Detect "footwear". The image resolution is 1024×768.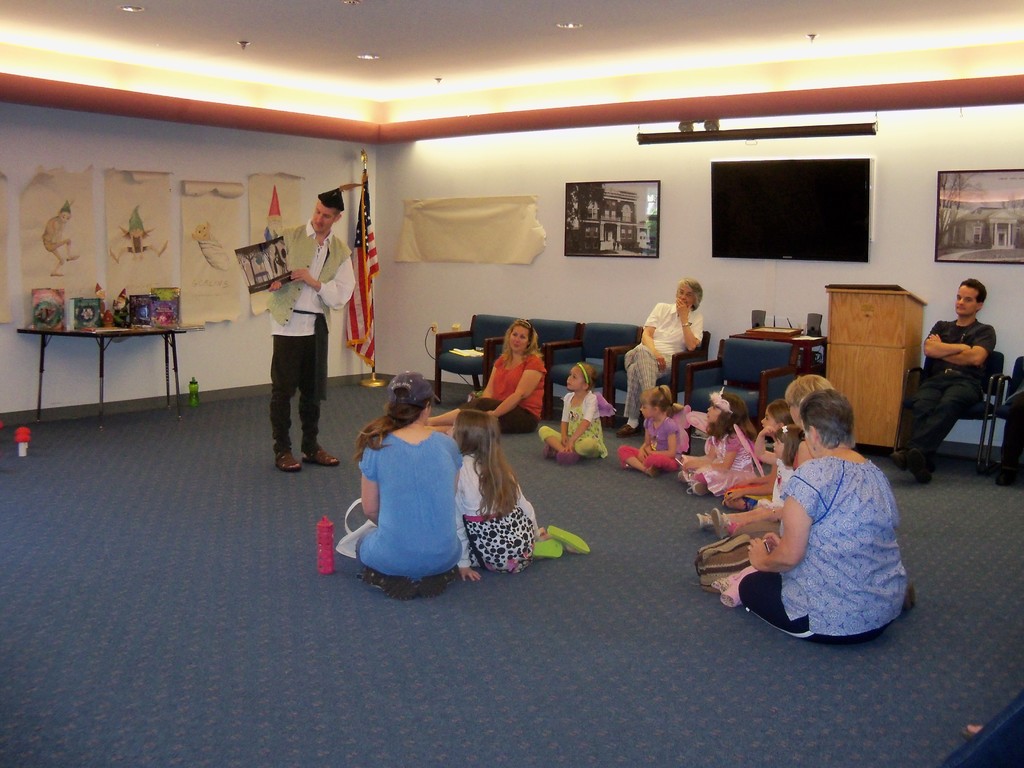
616:420:642:441.
